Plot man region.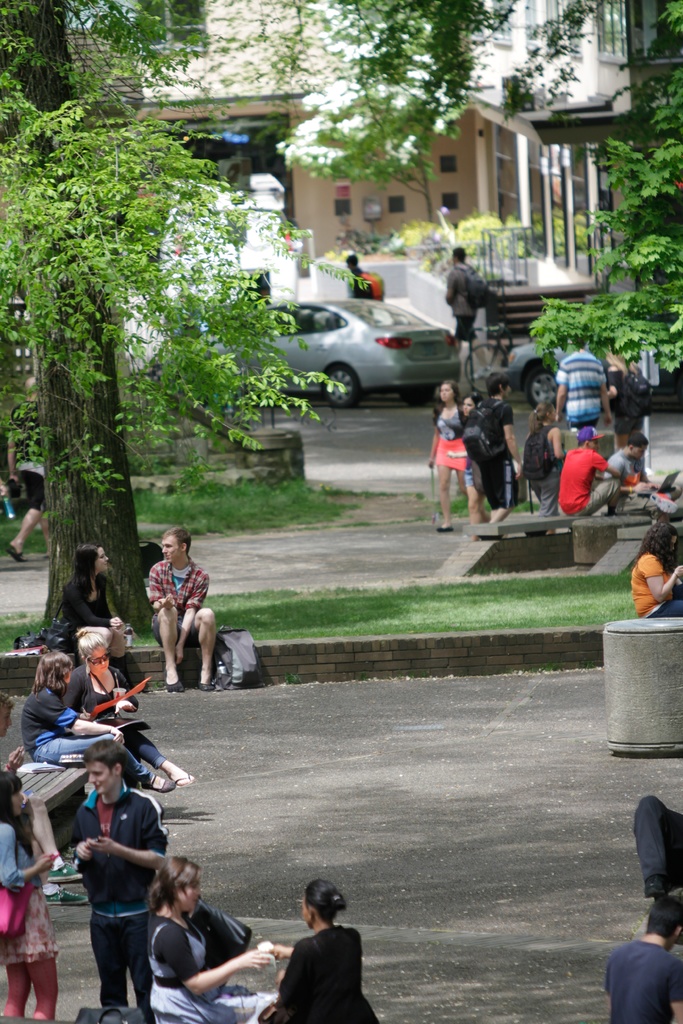
Plotted at BBox(557, 426, 621, 521).
